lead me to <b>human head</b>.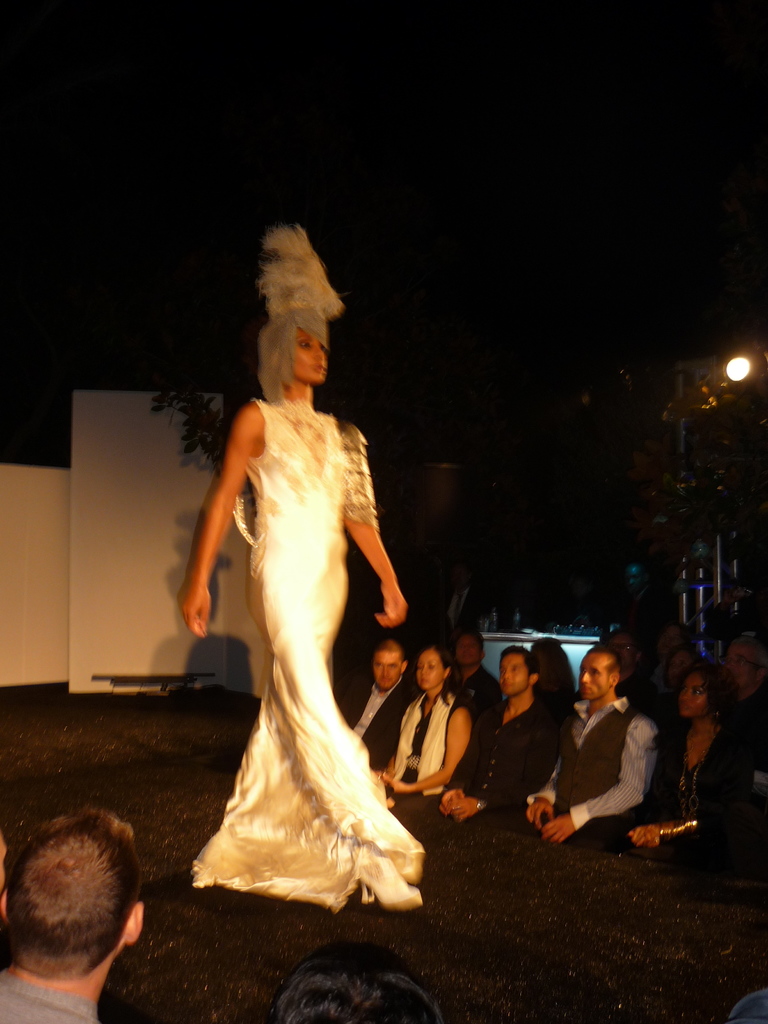
Lead to bbox=(536, 637, 572, 679).
